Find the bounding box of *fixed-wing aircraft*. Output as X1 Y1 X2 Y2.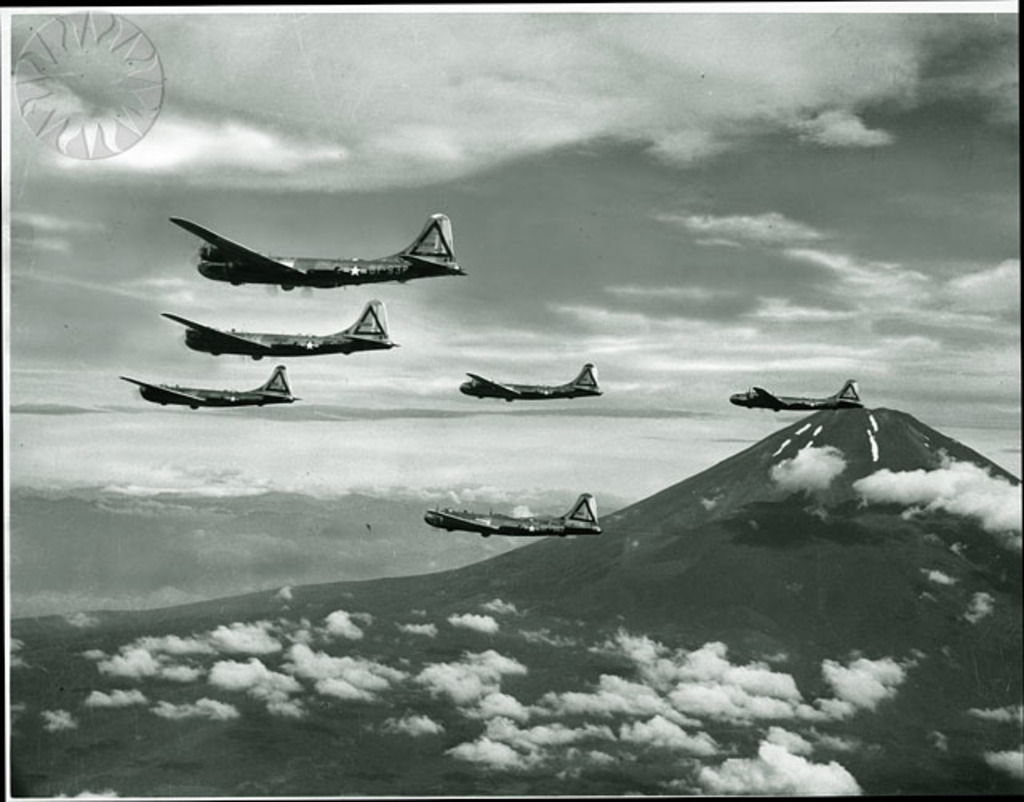
726 373 867 416.
